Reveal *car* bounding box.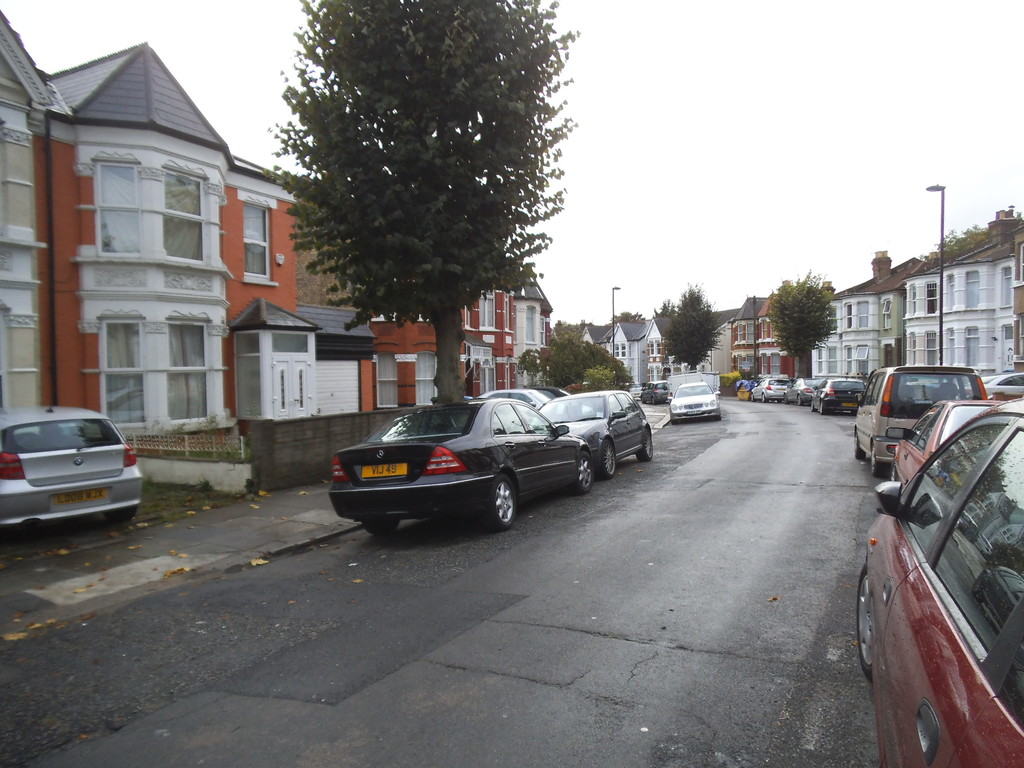
Revealed: 858,394,1023,767.
